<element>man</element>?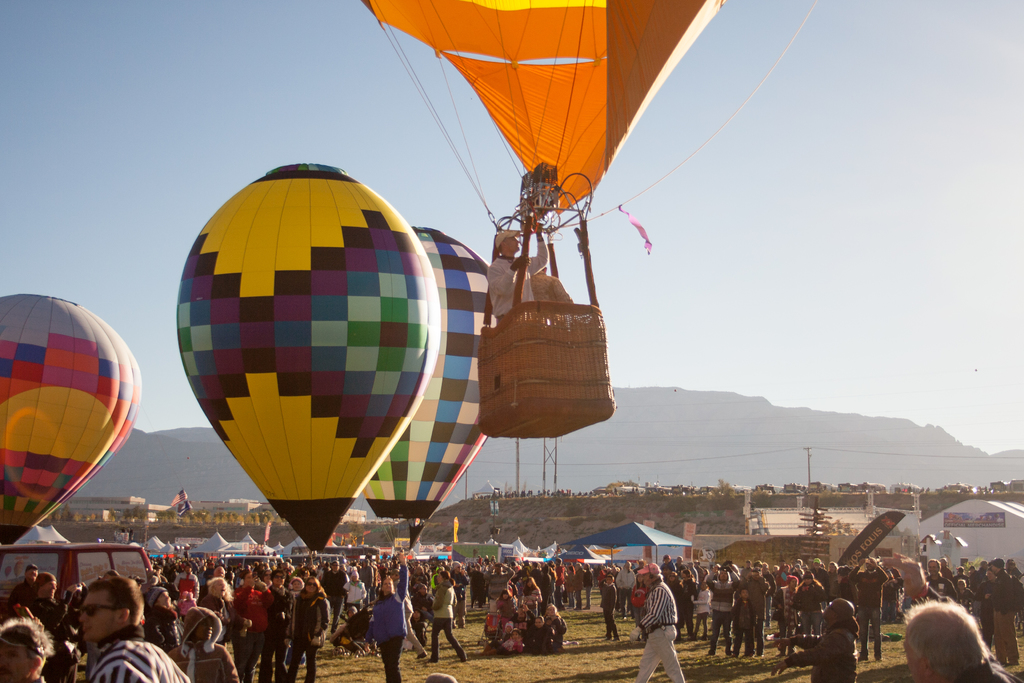
BBox(694, 558, 706, 589)
